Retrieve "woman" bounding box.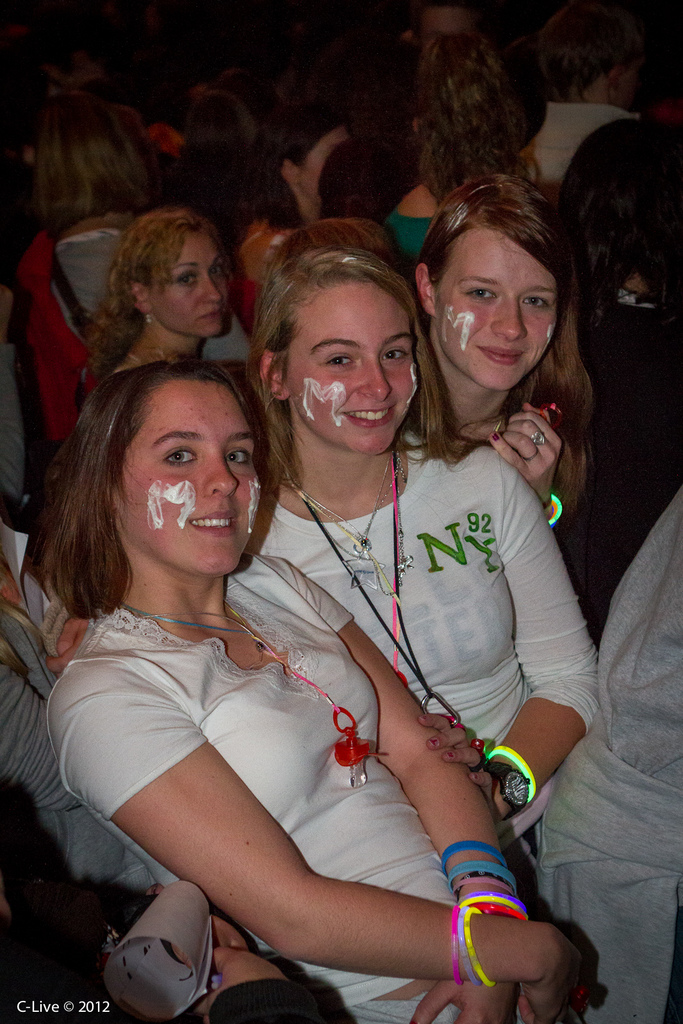
Bounding box: box(371, 29, 511, 275).
